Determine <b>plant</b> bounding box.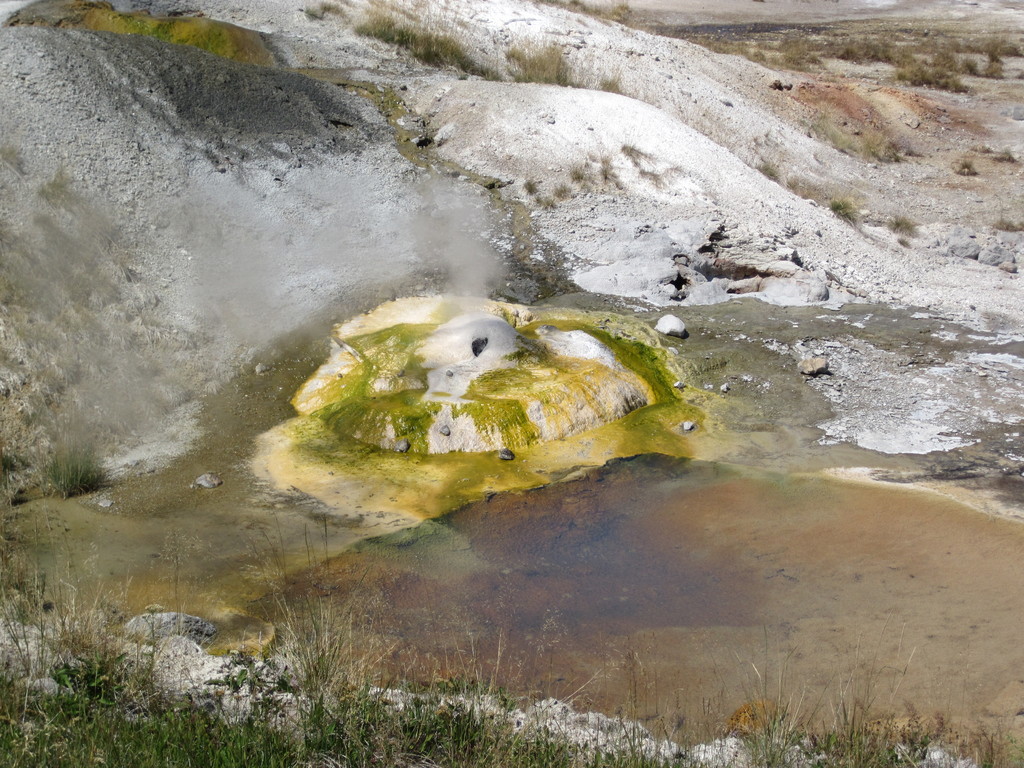
Determined: x1=497, y1=41, x2=604, y2=87.
